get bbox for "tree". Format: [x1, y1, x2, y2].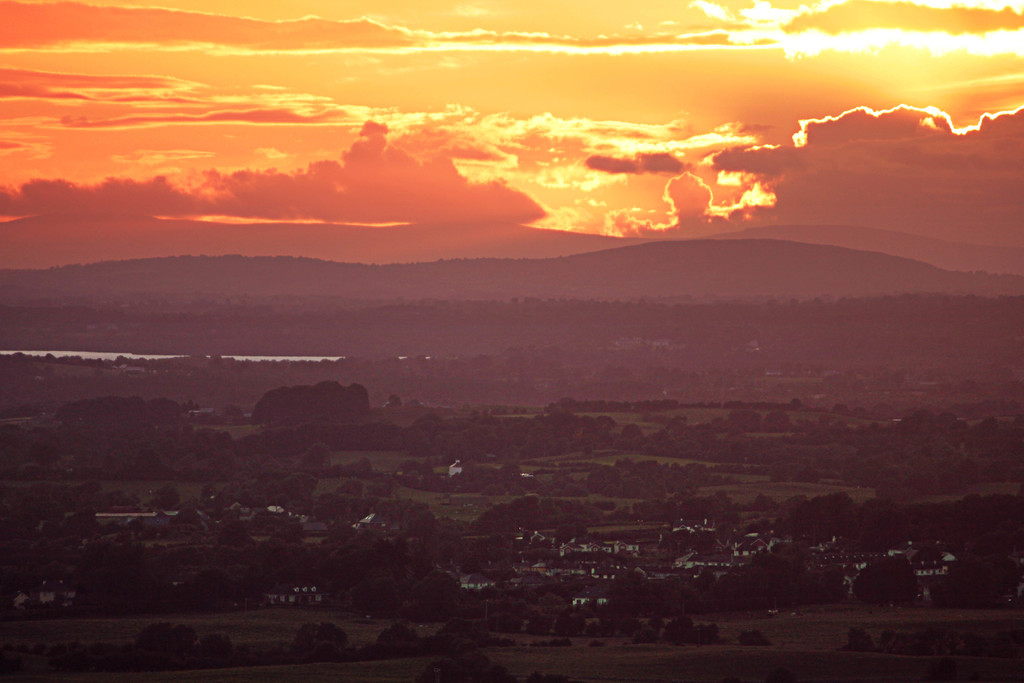
[280, 440, 318, 506].
